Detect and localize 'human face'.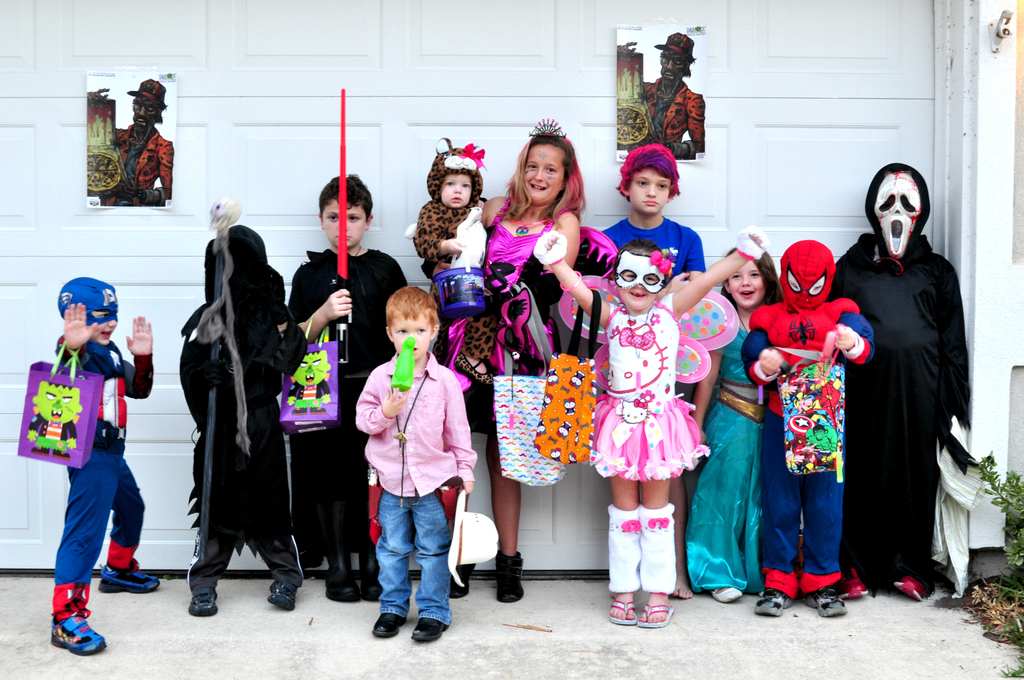
Localized at <region>629, 166, 668, 214</region>.
